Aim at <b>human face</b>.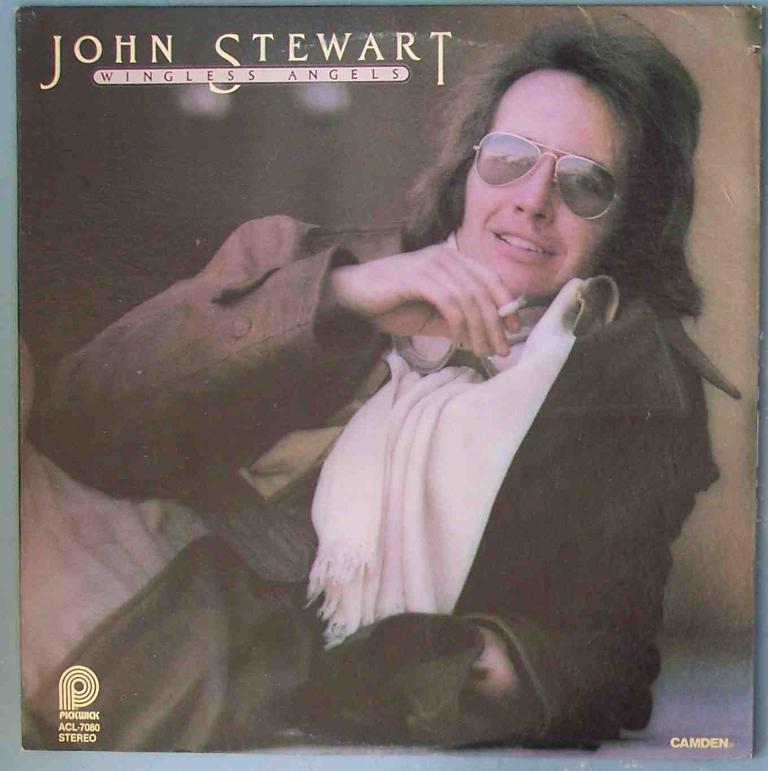
Aimed at {"x1": 465, "y1": 68, "x2": 622, "y2": 295}.
